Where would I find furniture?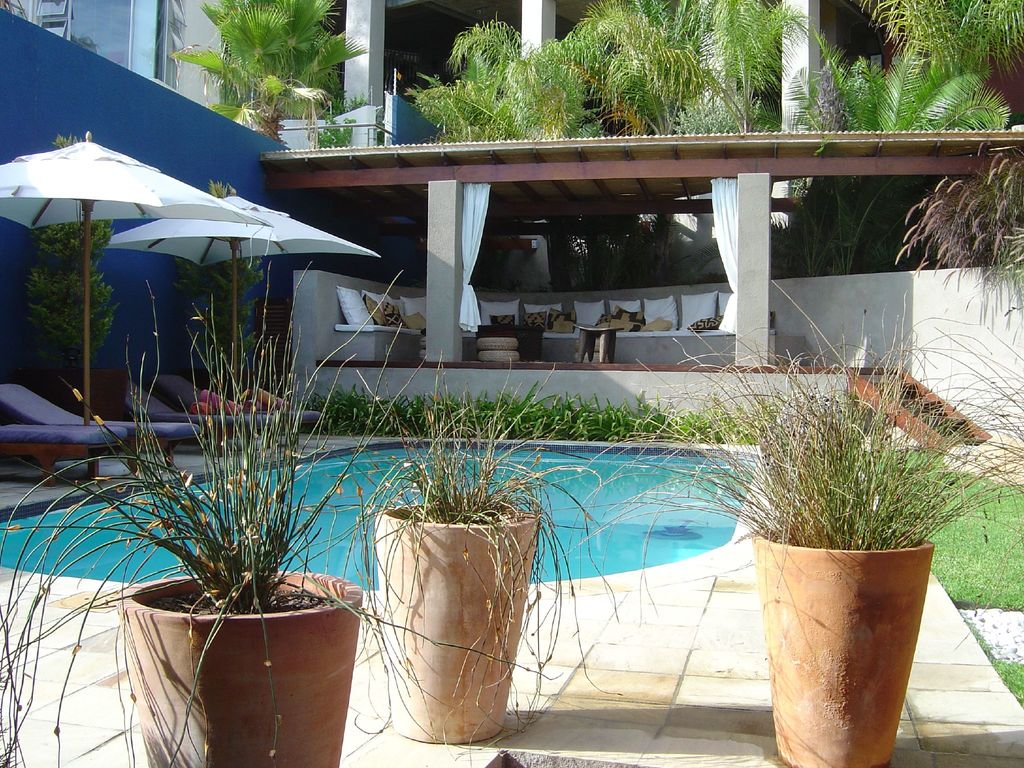
At pyautogui.locateOnScreen(125, 383, 244, 458).
